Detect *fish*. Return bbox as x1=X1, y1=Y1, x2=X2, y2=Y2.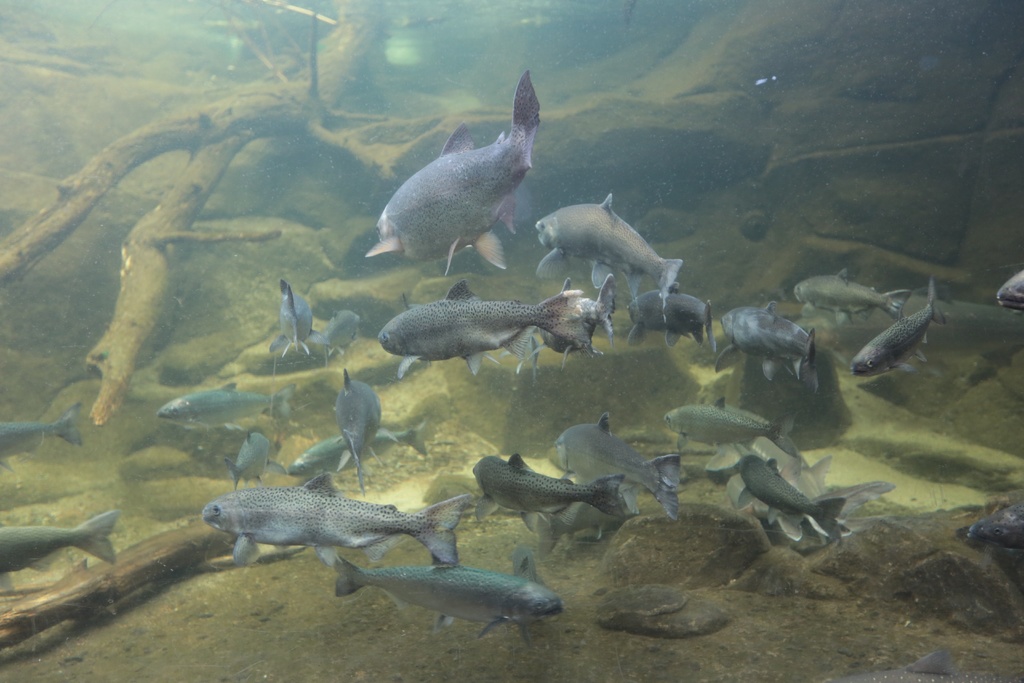
x1=273, y1=279, x2=320, y2=354.
